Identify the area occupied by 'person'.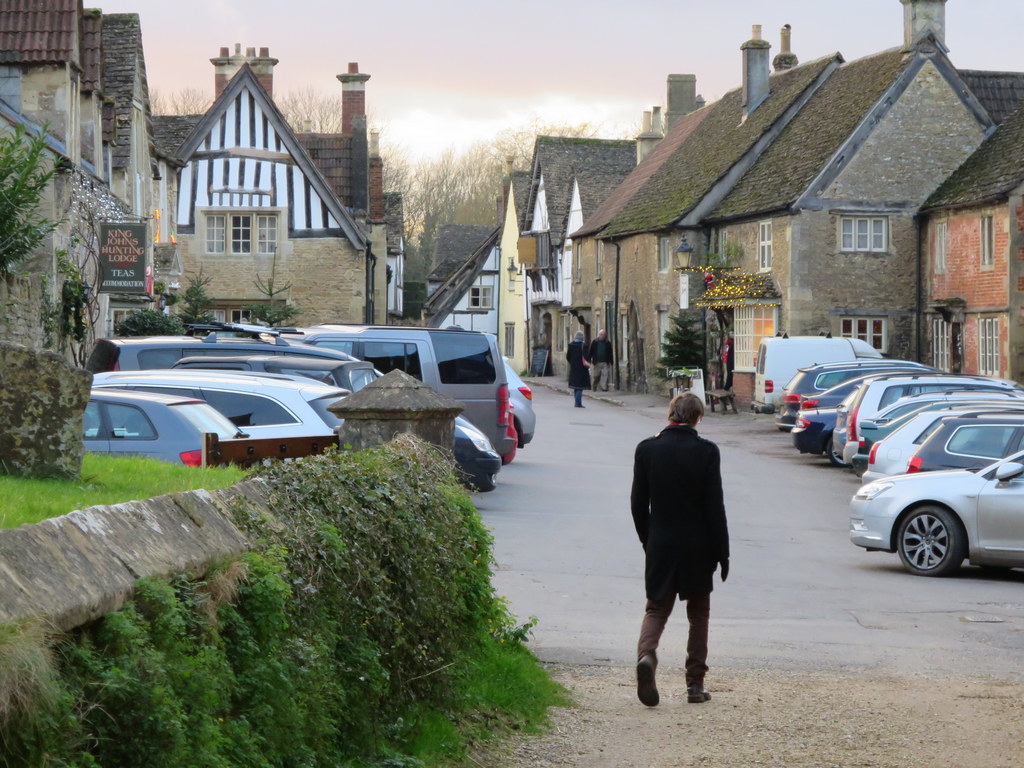
Area: bbox(592, 328, 617, 392).
